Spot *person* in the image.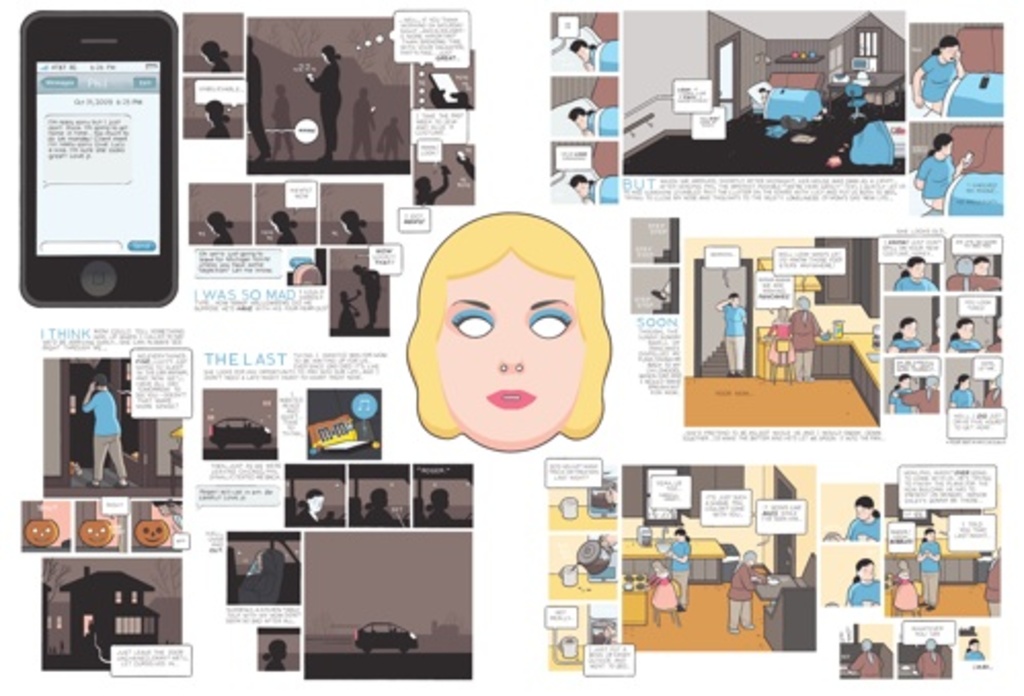
*person* found at (722, 542, 767, 636).
